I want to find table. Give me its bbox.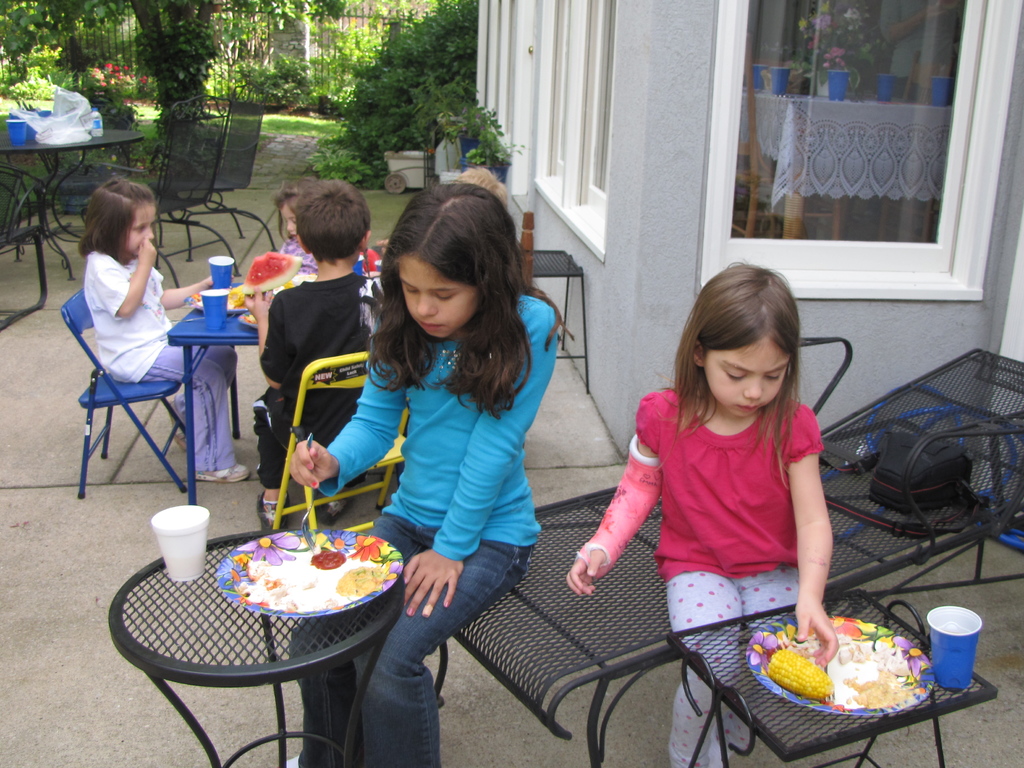
box(174, 256, 385, 502).
